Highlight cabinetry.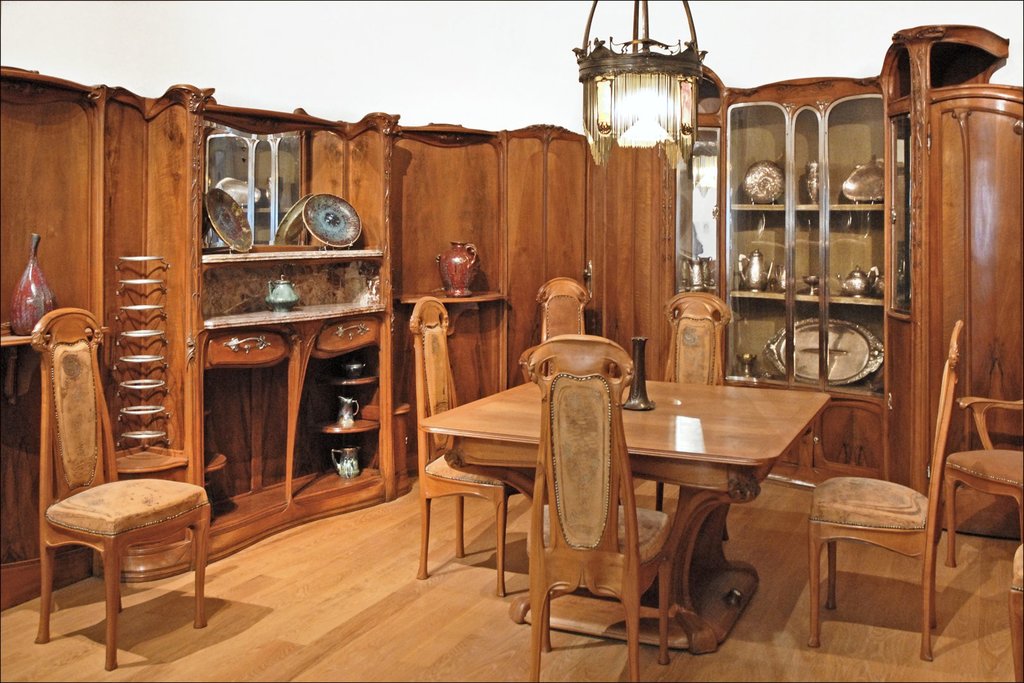
Highlighted region: (883, 312, 918, 483).
